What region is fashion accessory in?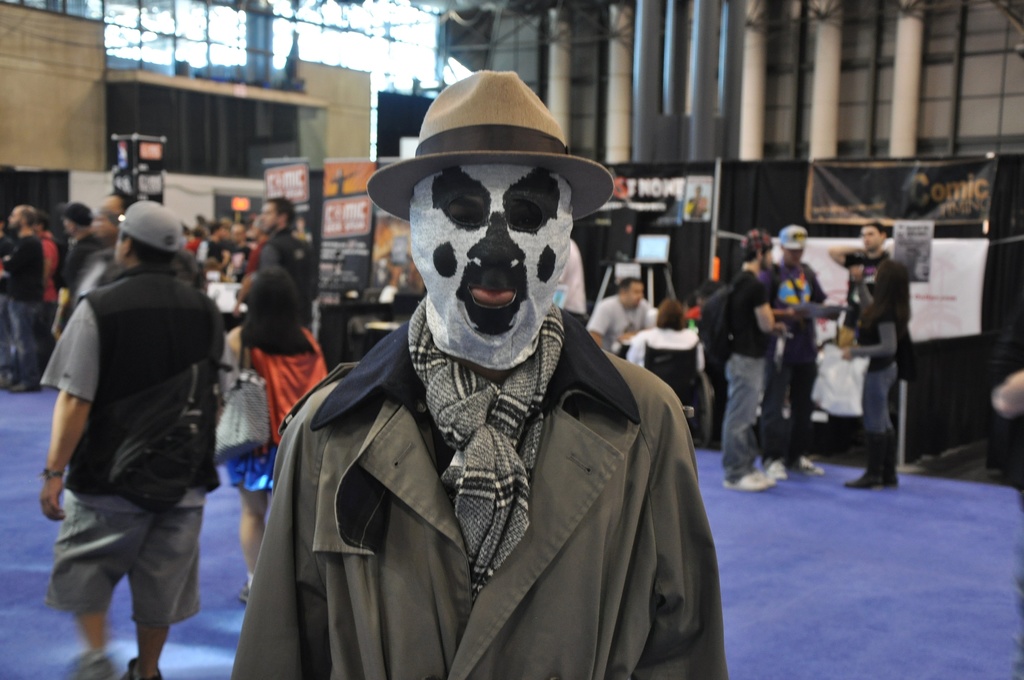
[left=780, top=223, right=806, bottom=254].
